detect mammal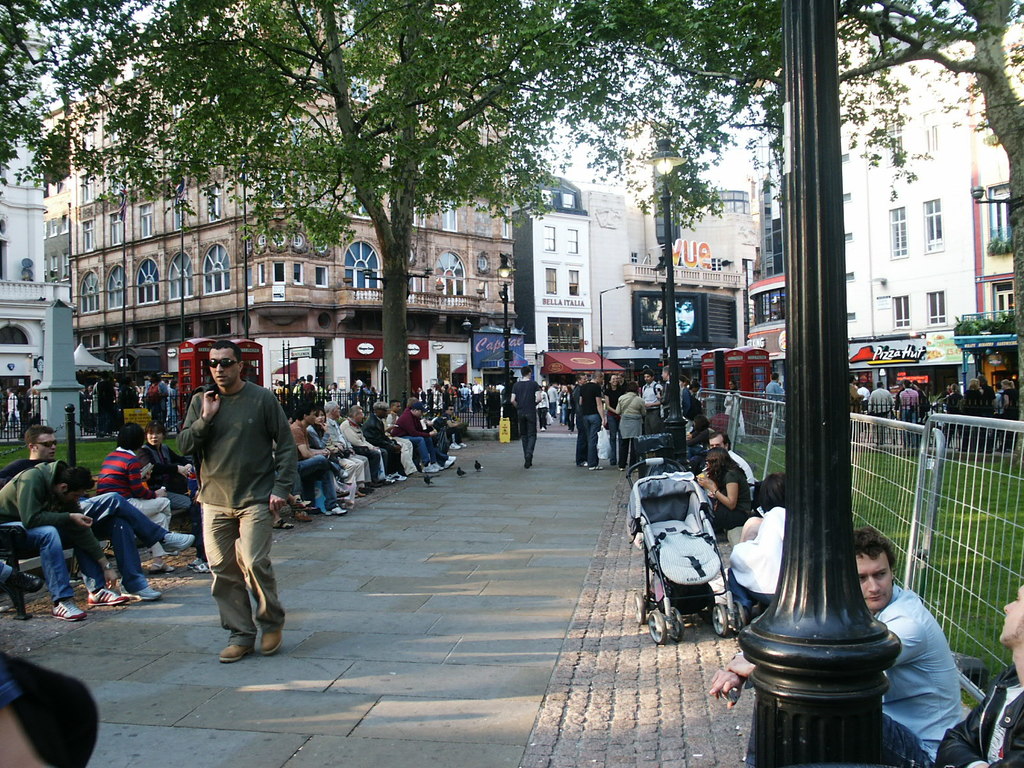
[x1=708, y1=525, x2=964, y2=767]
